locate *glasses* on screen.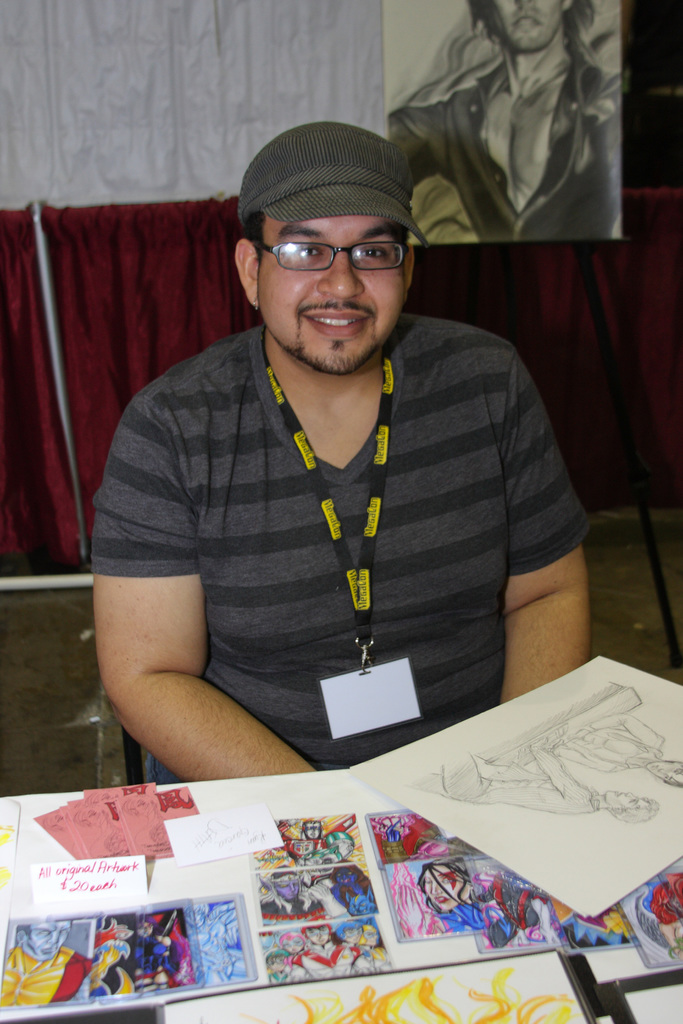
On screen at locate(235, 211, 420, 282).
